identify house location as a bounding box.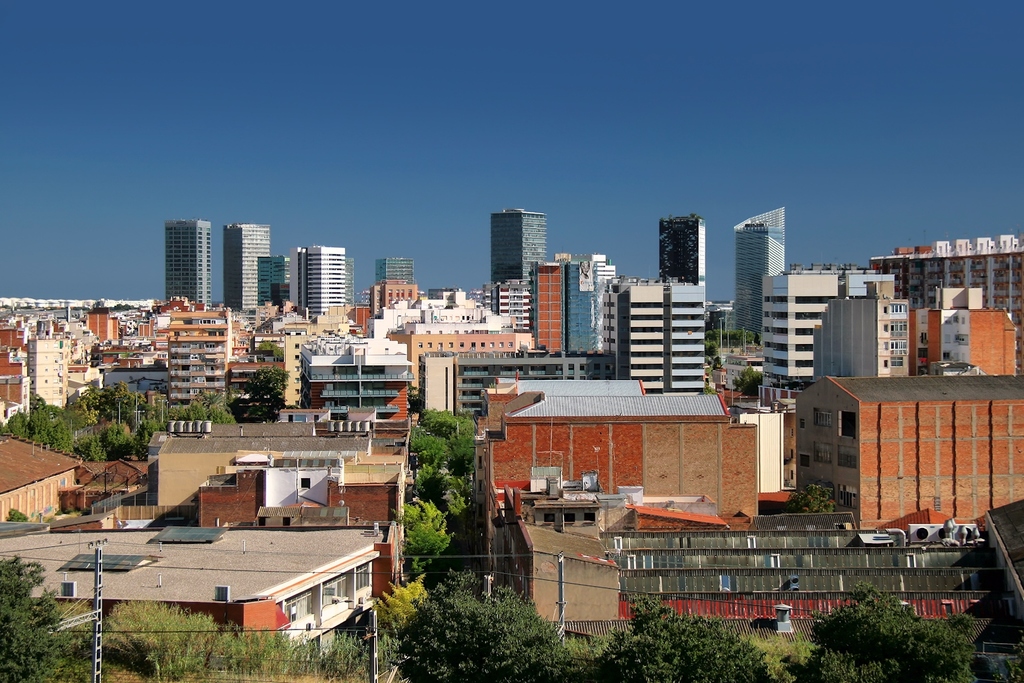
751 264 908 379.
